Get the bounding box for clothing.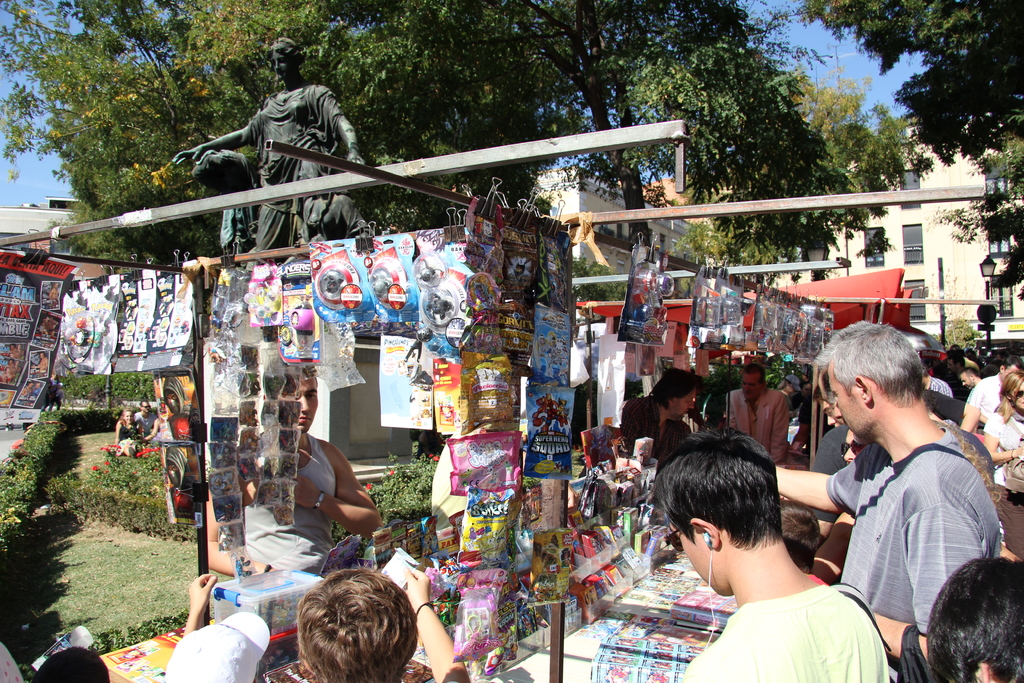
select_region(817, 423, 991, 524).
